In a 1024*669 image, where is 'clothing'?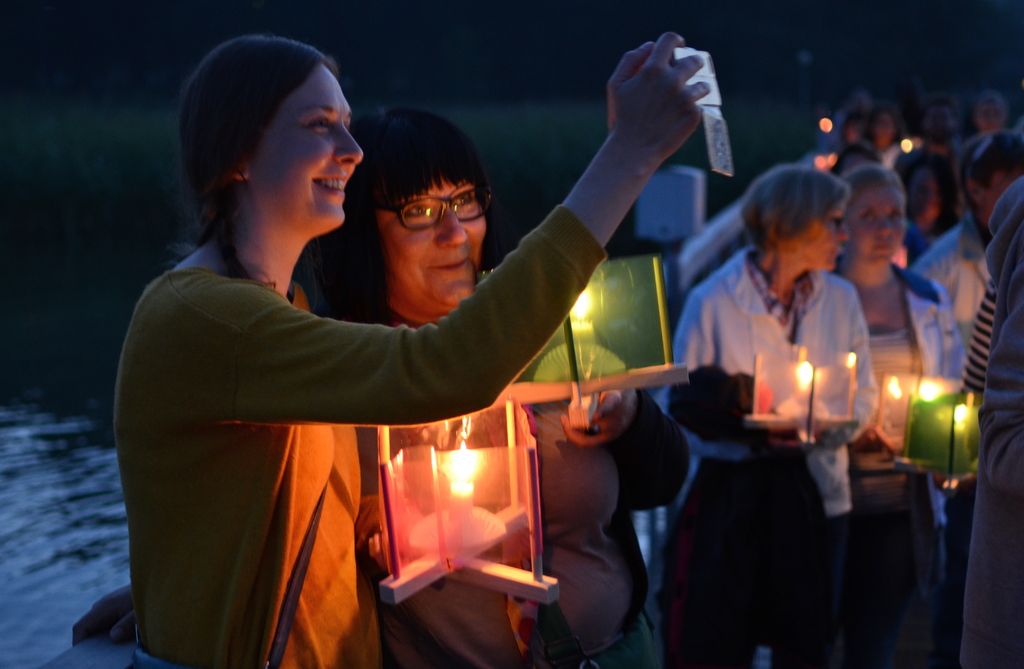
(885, 145, 909, 175).
